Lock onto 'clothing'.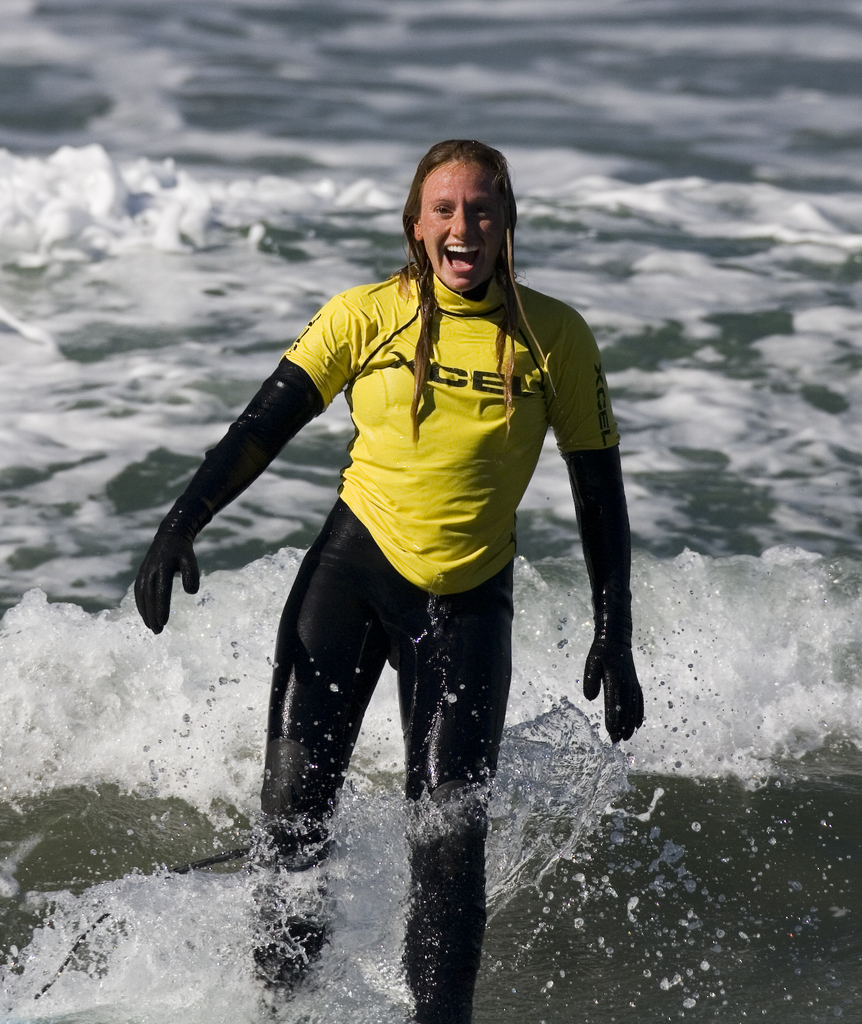
Locked: l=136, t=264, r=646, b=1021.
